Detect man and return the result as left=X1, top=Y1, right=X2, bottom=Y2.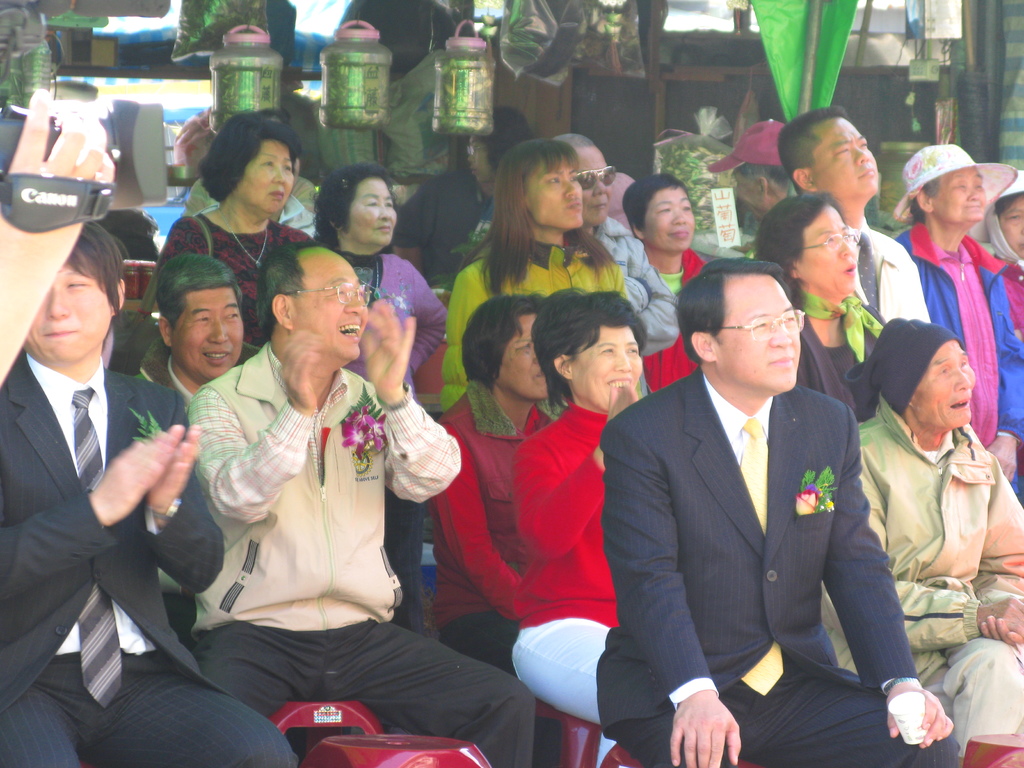
left=774, top=104, right=931, bottom=323.
